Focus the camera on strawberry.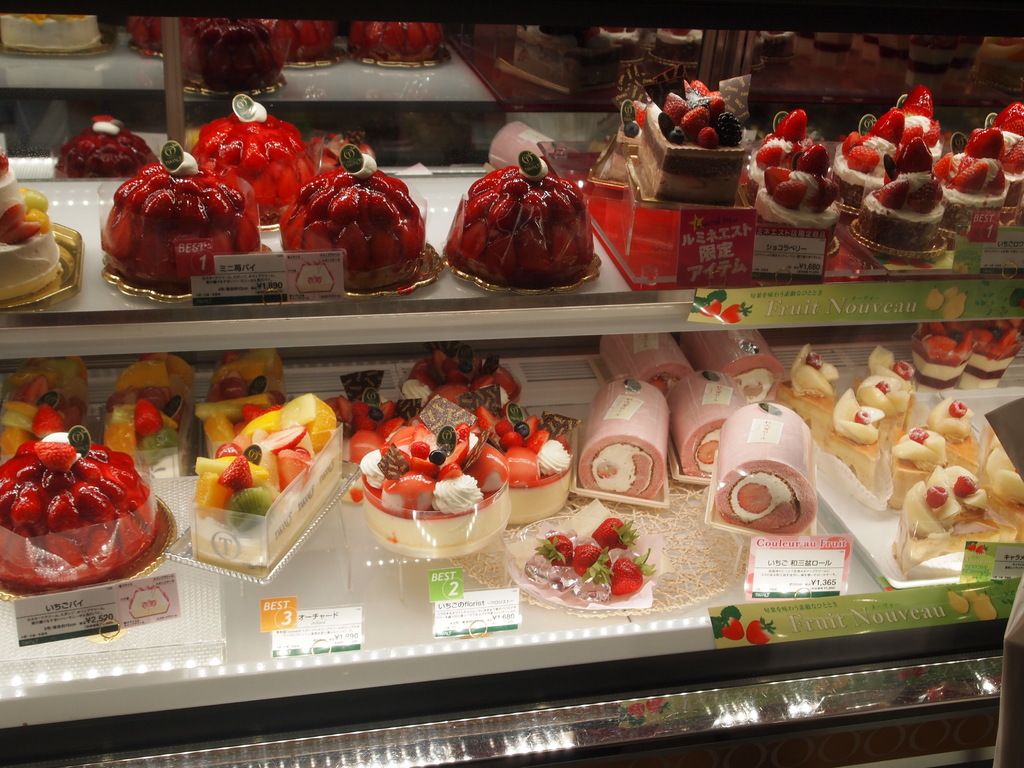
Focus region: <box>408,424,433,442</box>.
